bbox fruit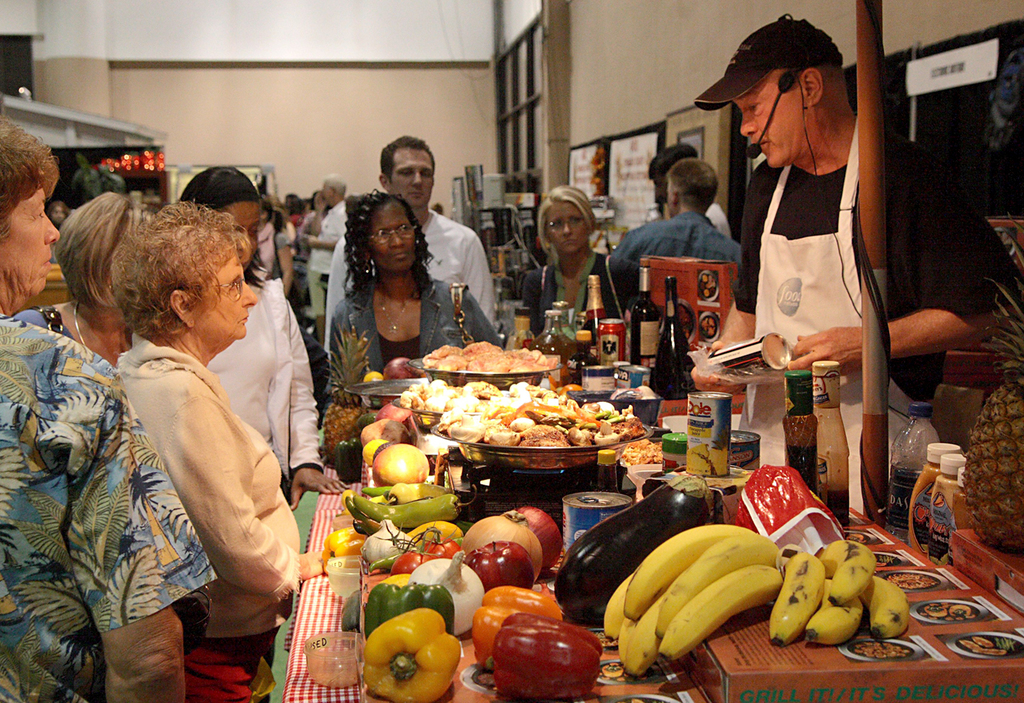
x1=465, y1=540, x2=518, y2=590
